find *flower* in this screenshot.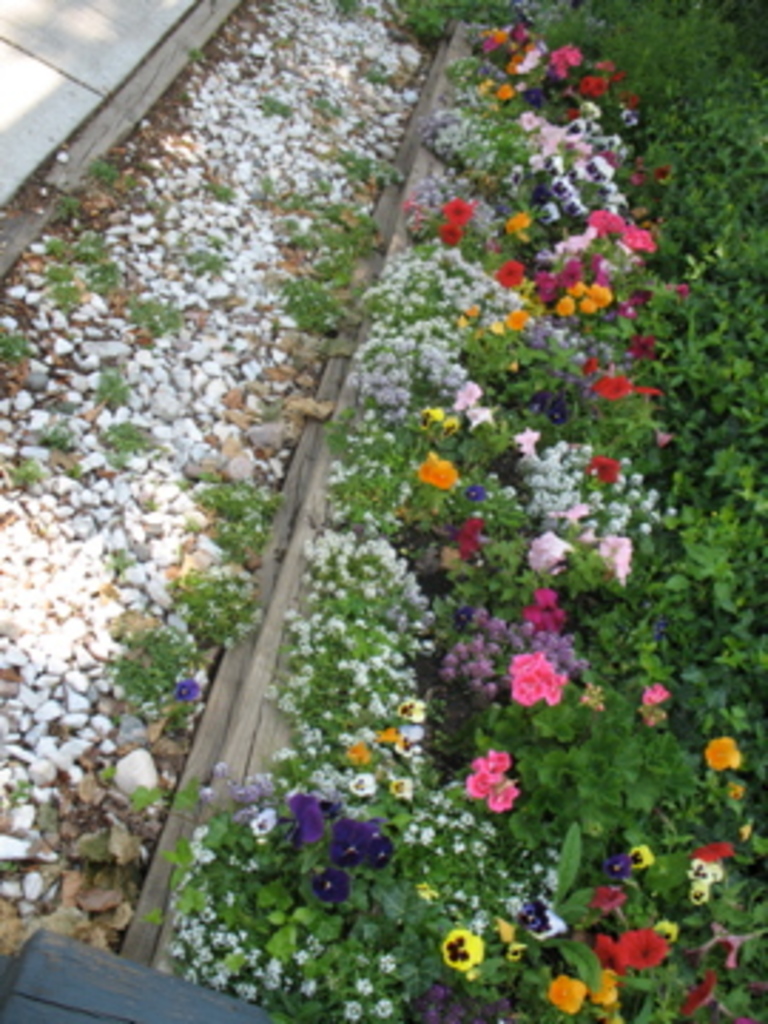
The bounding box for *flower* is bbox=(623, 924, 663, 967).
